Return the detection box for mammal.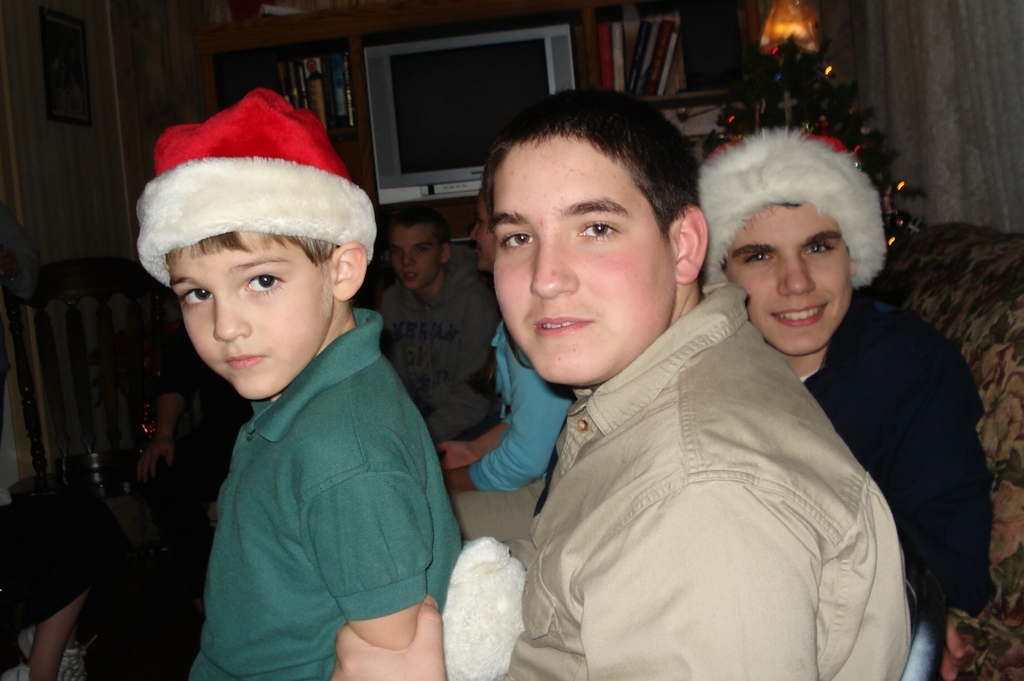
pyautogui.locateOnScreen(380, 204, 497, 449).
